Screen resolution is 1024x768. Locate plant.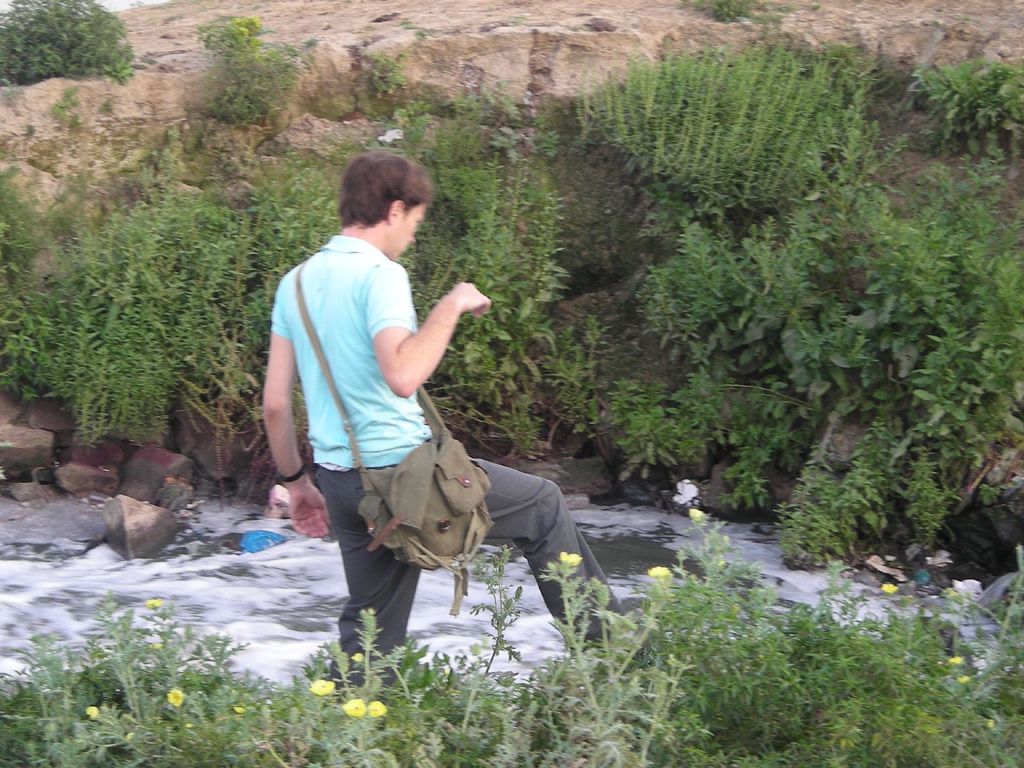
x1=703 y1=0 x2=760 y2=19.
